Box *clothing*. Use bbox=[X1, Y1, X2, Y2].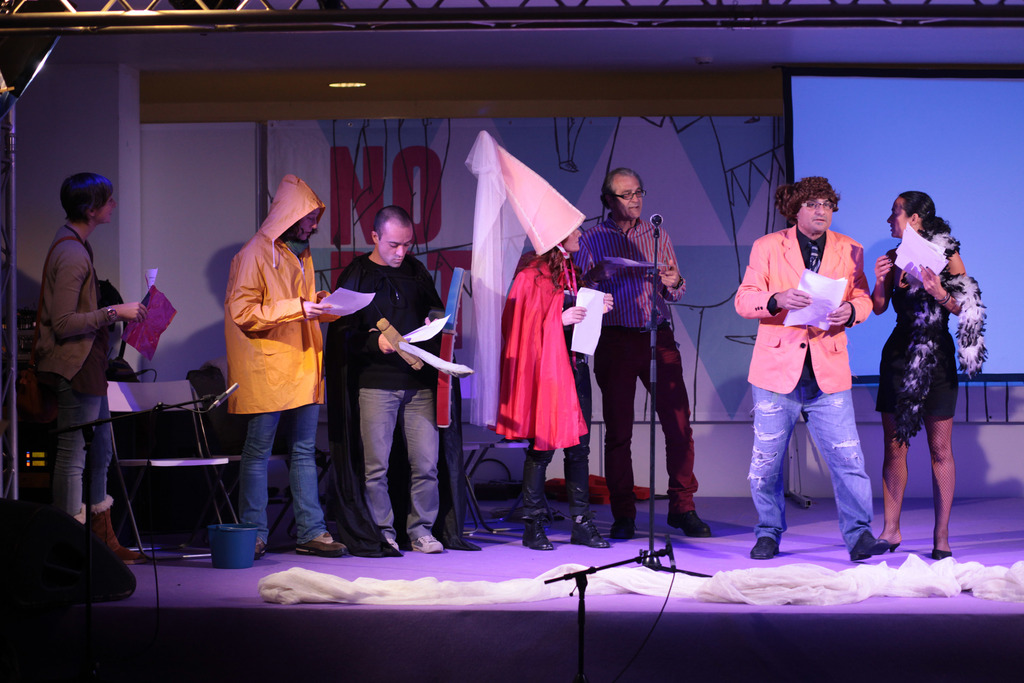
bbox=[327, 248, 477, 564].
